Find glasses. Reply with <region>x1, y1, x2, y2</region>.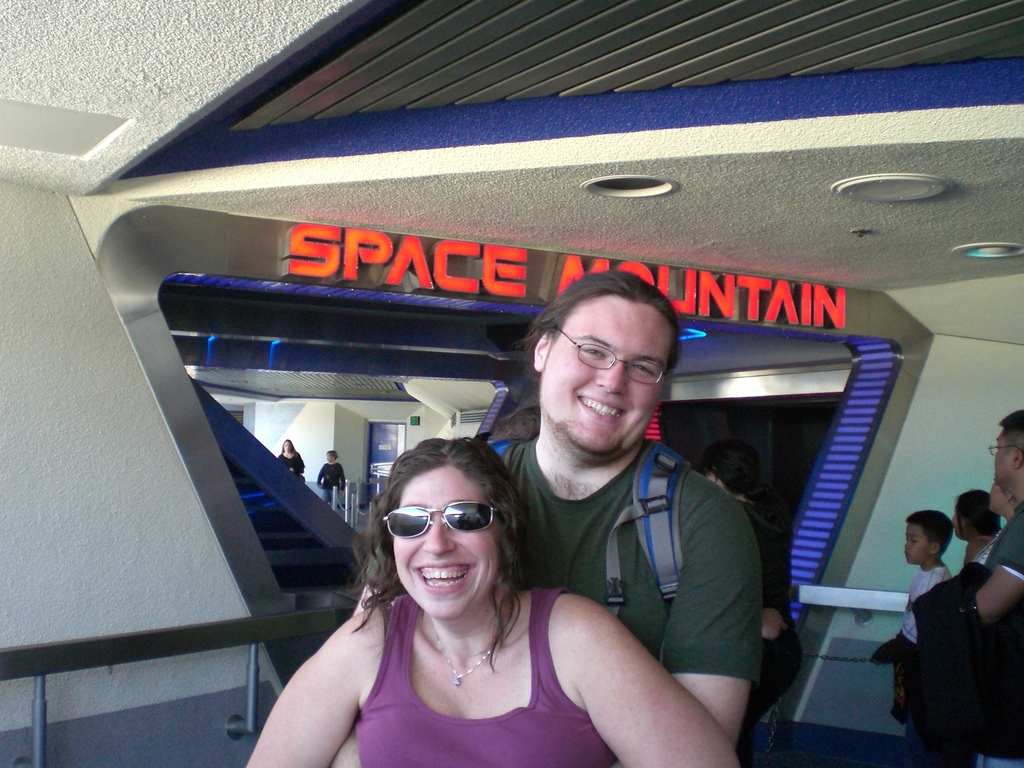
<region>554, 322, 675, 398</region>.
